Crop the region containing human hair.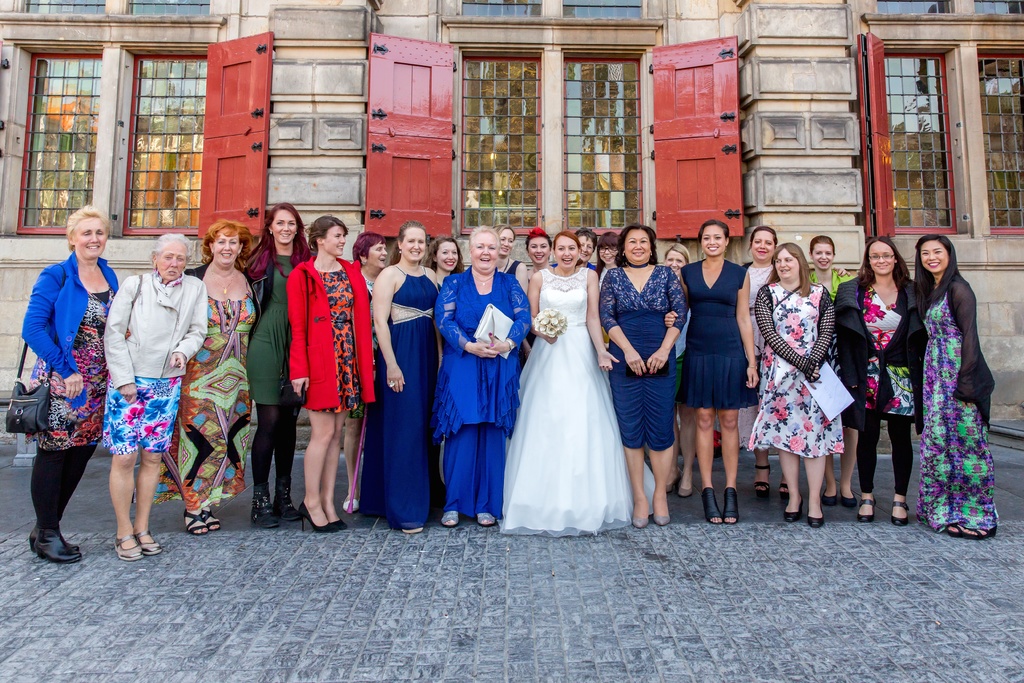
Crop region: (499,223,515,237).
